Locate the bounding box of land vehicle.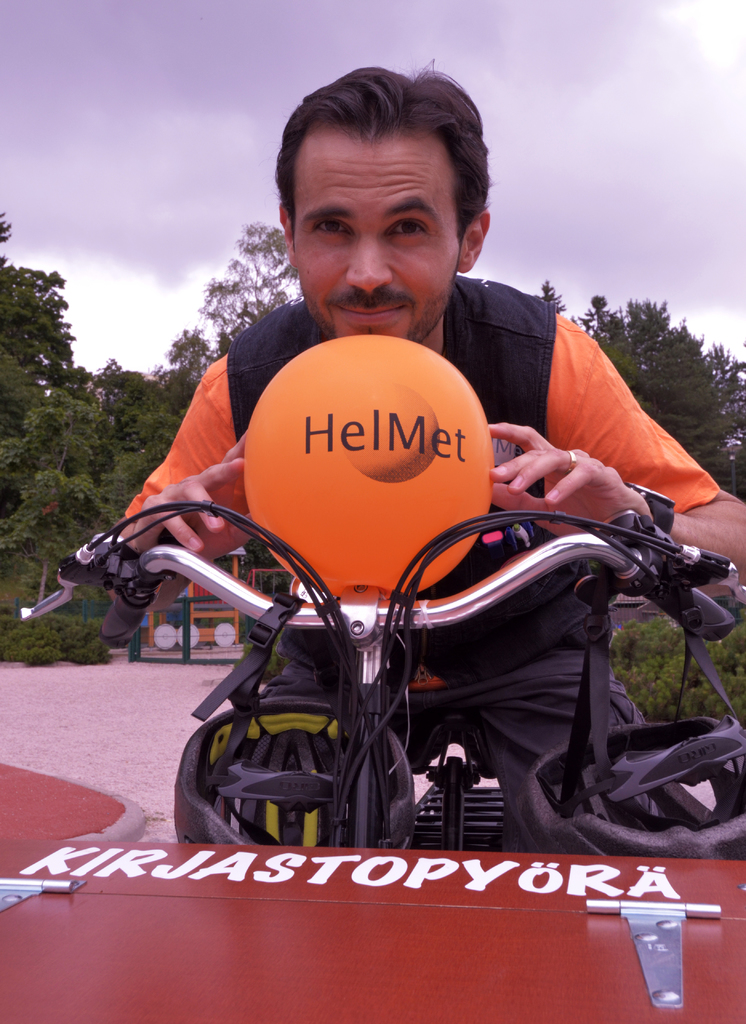
Bounding box: bbox=[22, 493, 745, 858].
